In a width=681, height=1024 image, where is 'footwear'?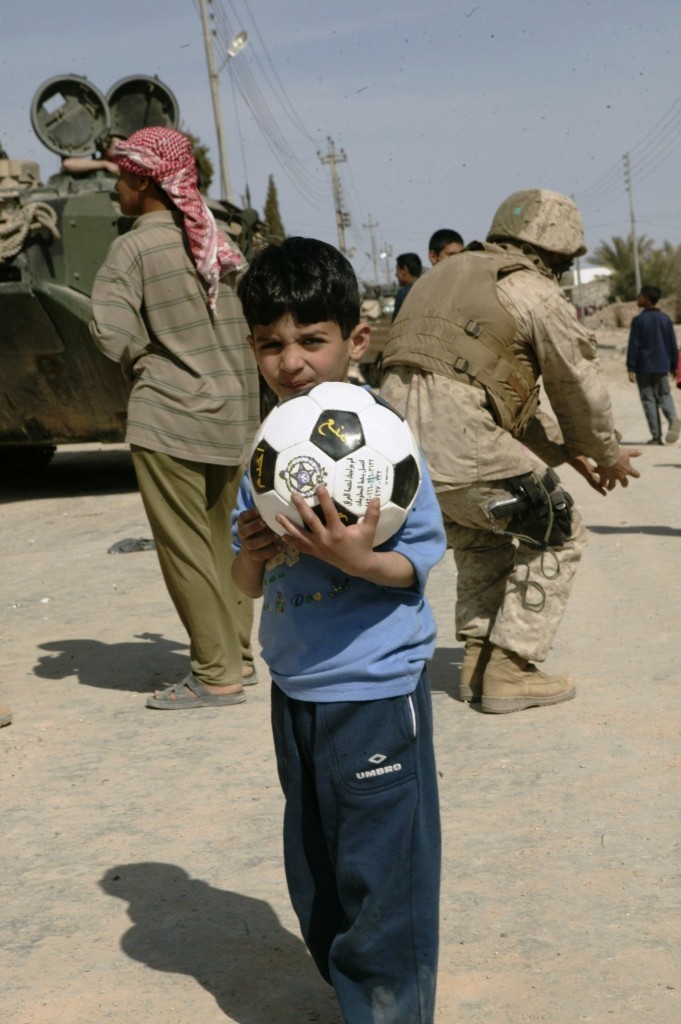
BBox(139, 673, 247, 707).
